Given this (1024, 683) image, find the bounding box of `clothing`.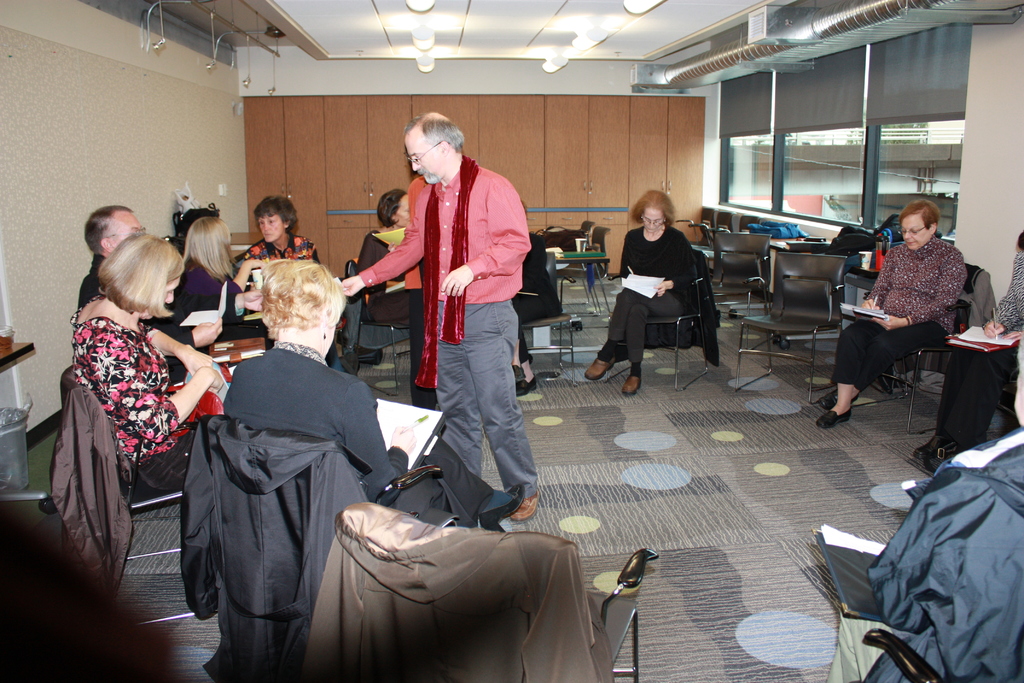
box(393, 109, 535, 491).
